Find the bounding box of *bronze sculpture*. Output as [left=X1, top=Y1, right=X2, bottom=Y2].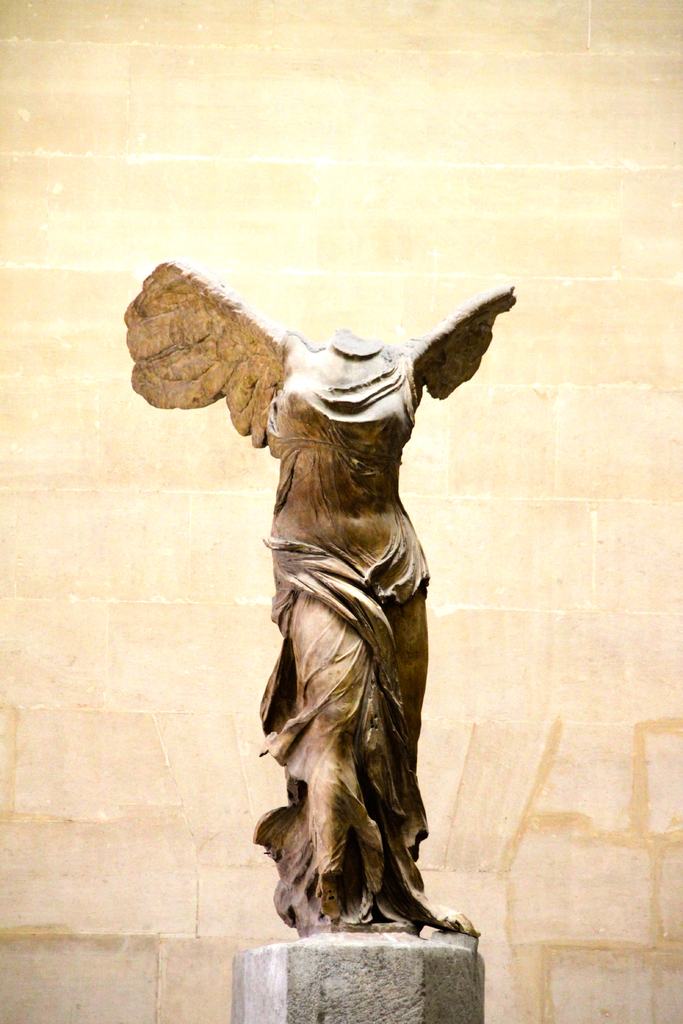
[left=115, top=265, right=518, bottom=938].
